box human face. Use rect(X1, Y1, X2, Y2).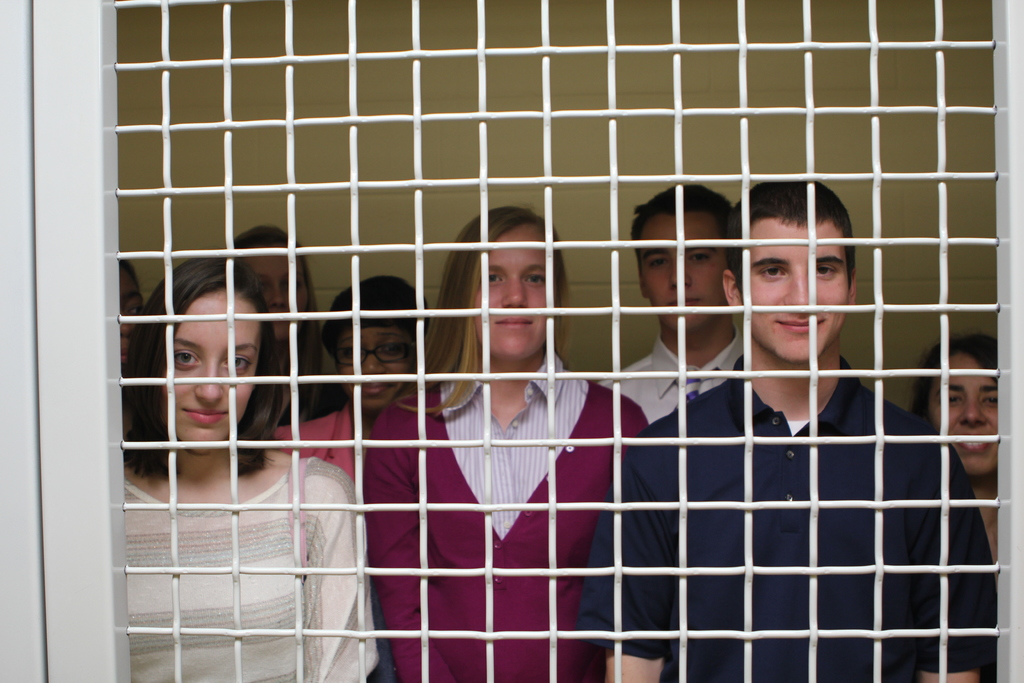
rect(168, 295, 263, 454).
